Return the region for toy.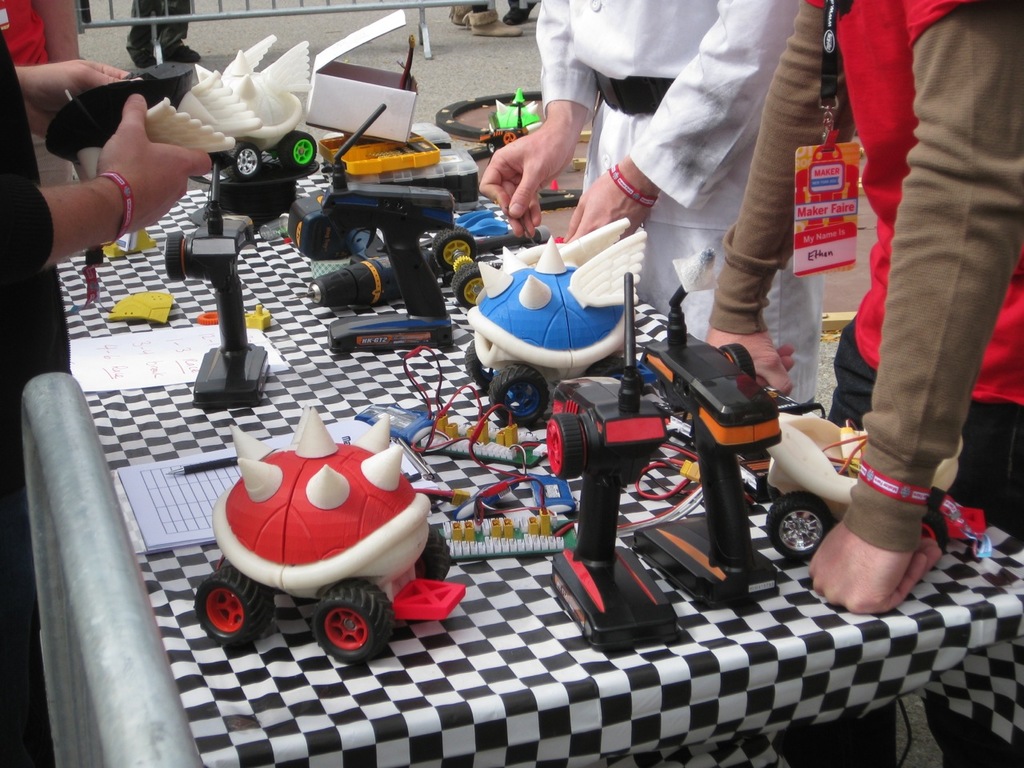
rect(206, 410, 438, 669).
